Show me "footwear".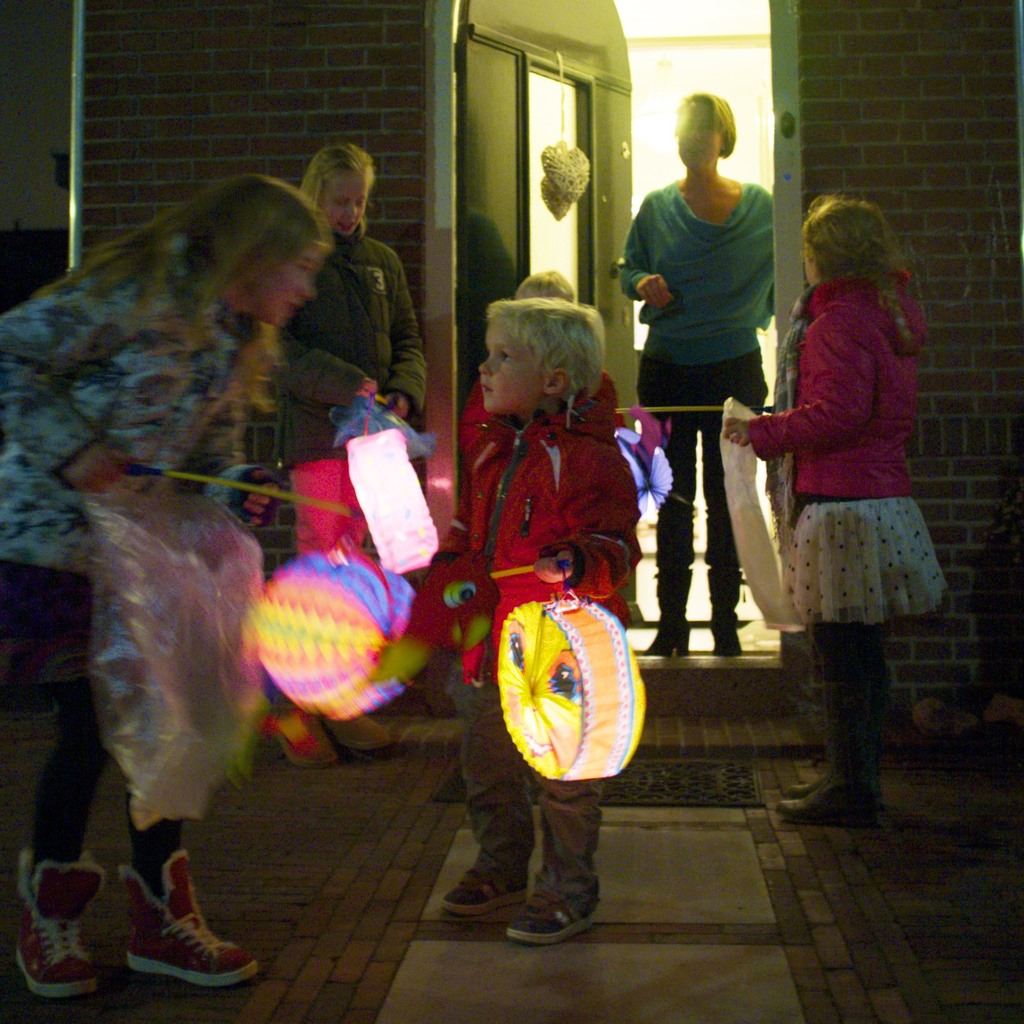
"footwear" is here: [x1=17, y1=844, x2=284, y2=1016].
